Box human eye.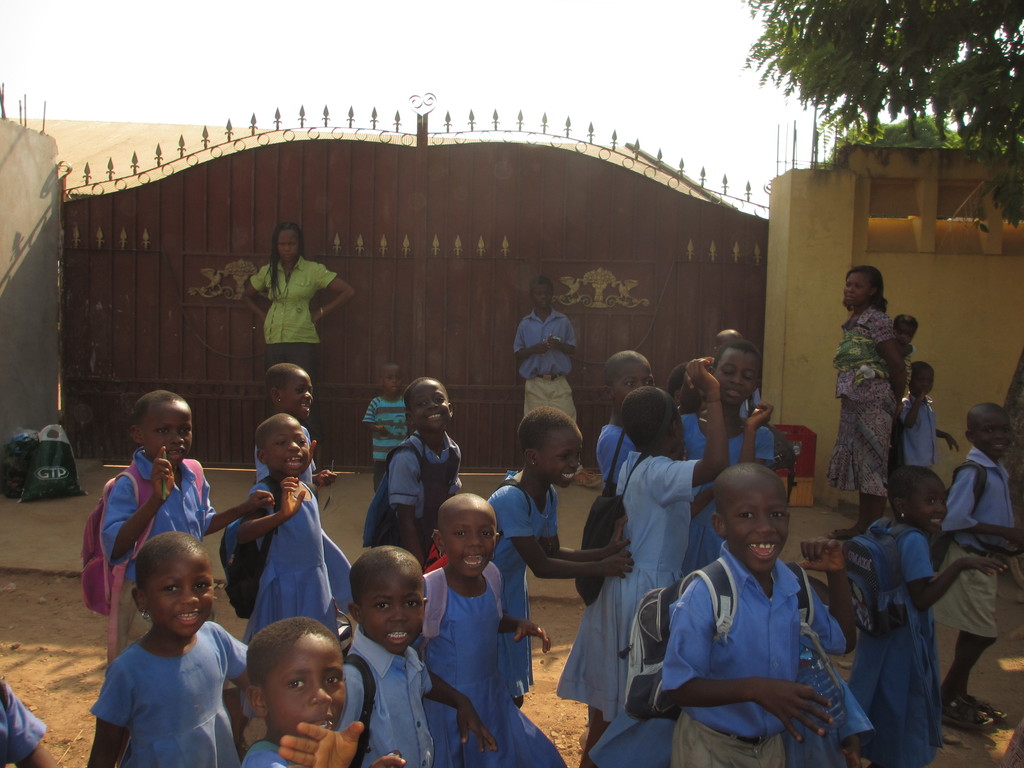
(left=320, top=675, right=340, bottom=691).
